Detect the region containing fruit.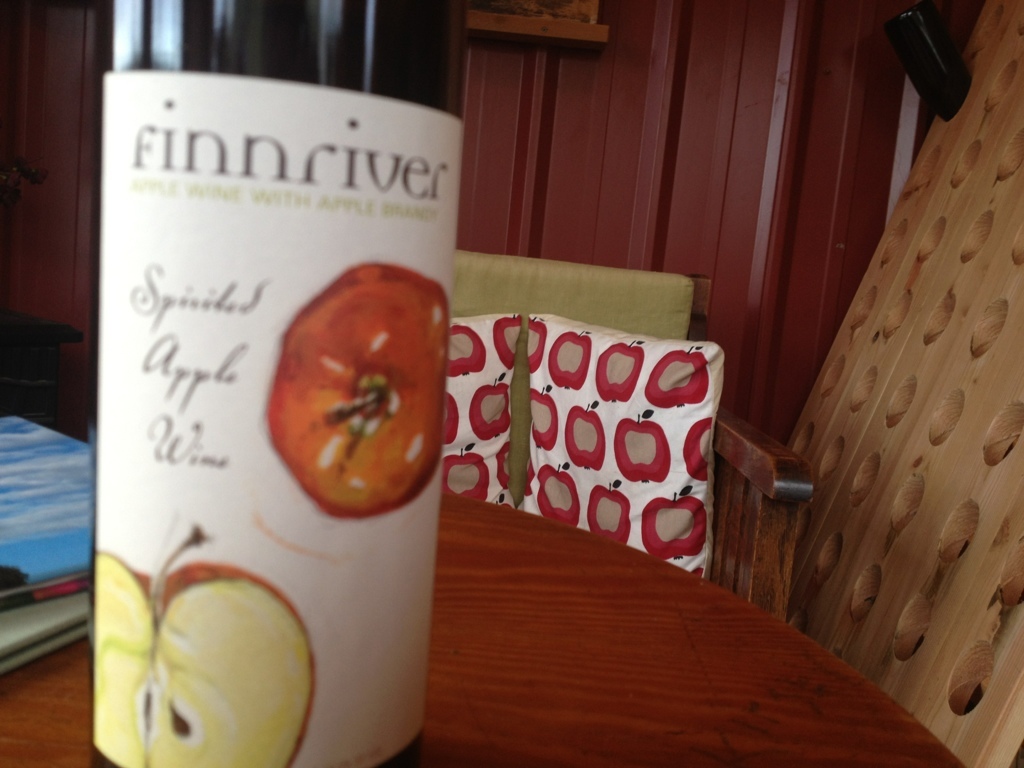
bbox(434, 323, 494, 377).
